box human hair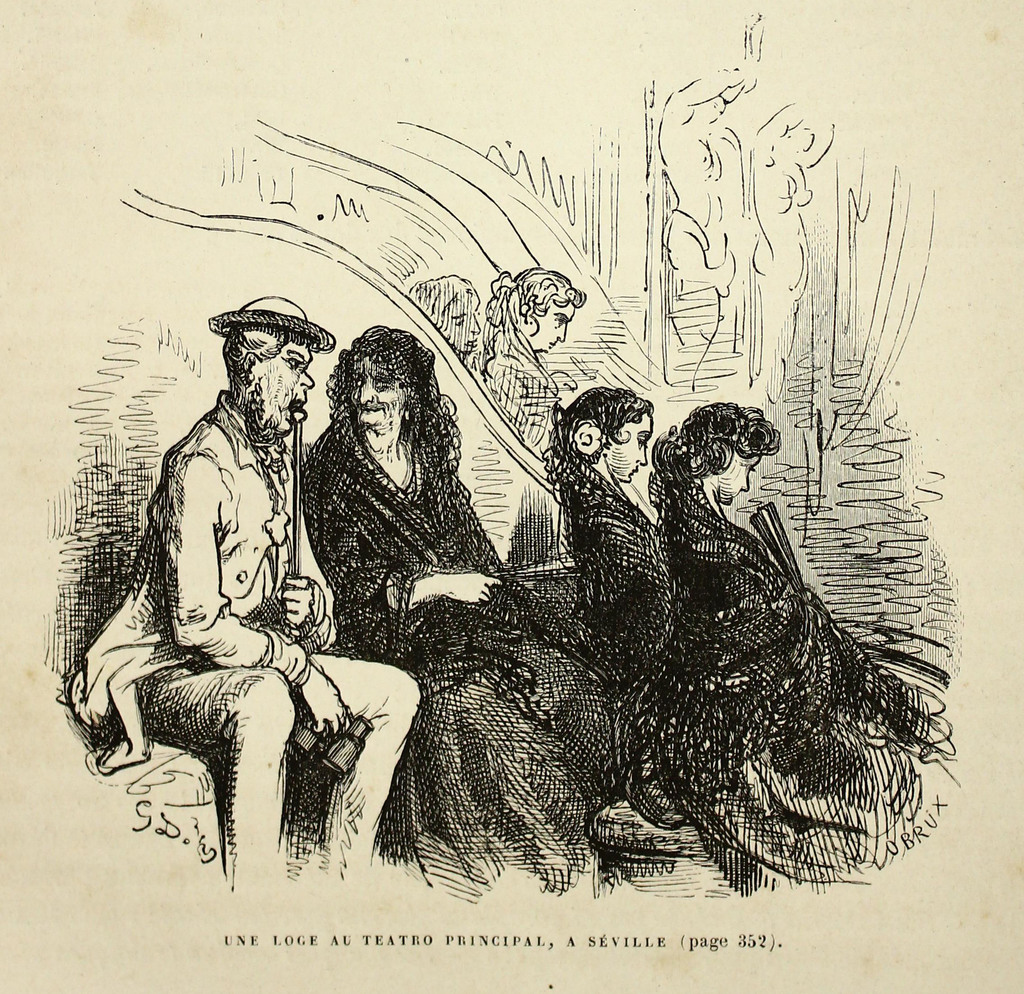
(x1=226, y1=316, x2=317, y2=378)
